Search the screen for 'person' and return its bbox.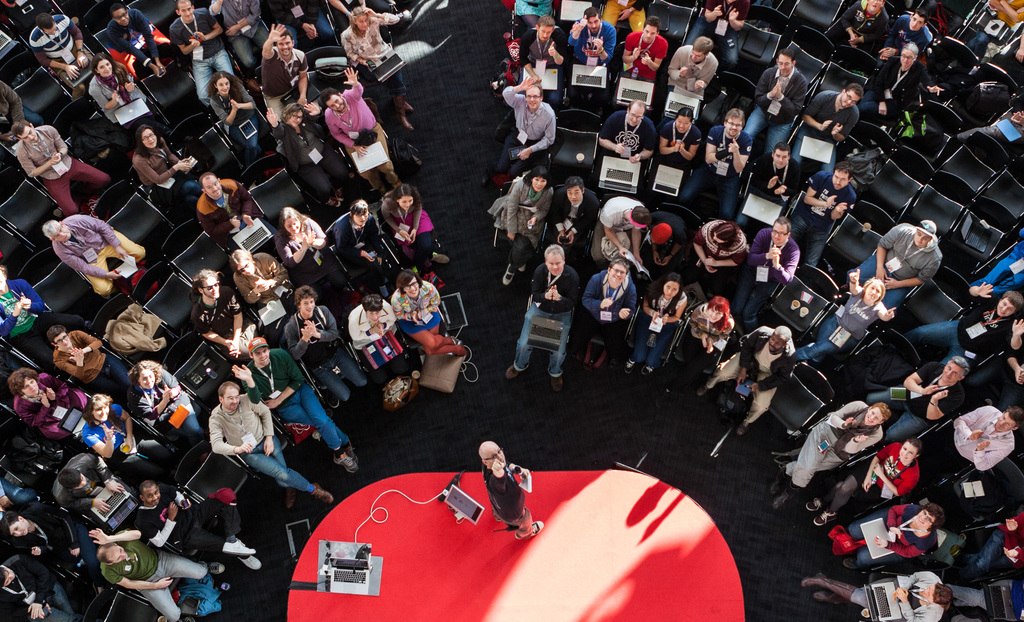
Found: 799 266 893 361.
